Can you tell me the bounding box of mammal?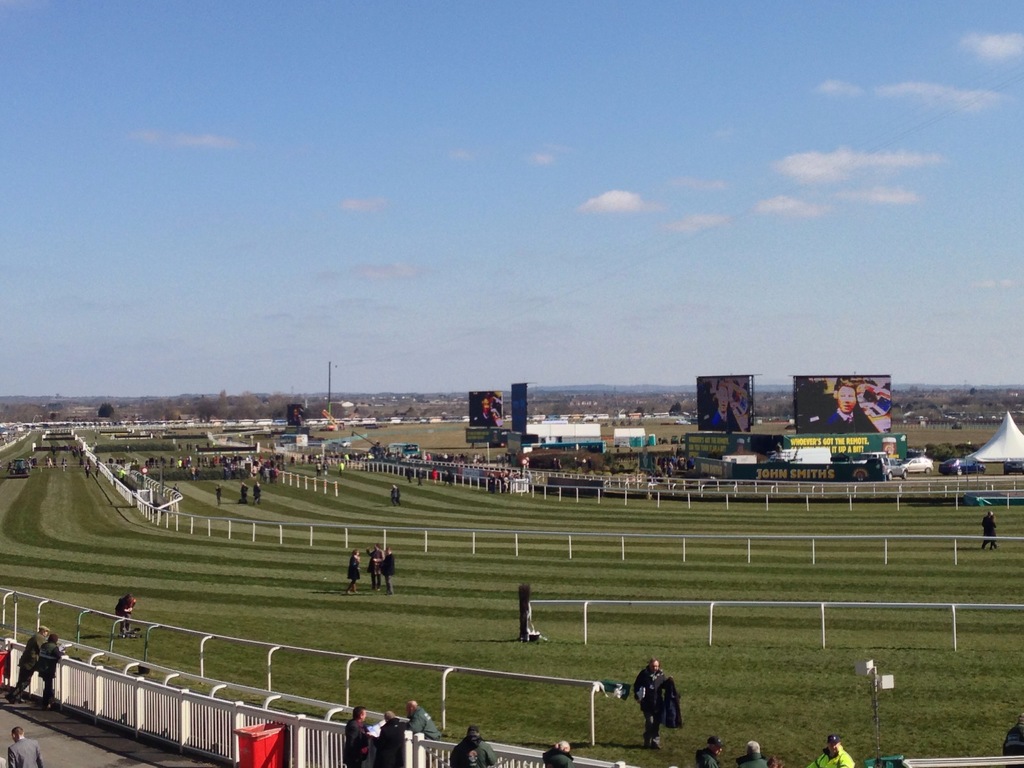
x1=50 y1=445 x2=54 y2=456.
